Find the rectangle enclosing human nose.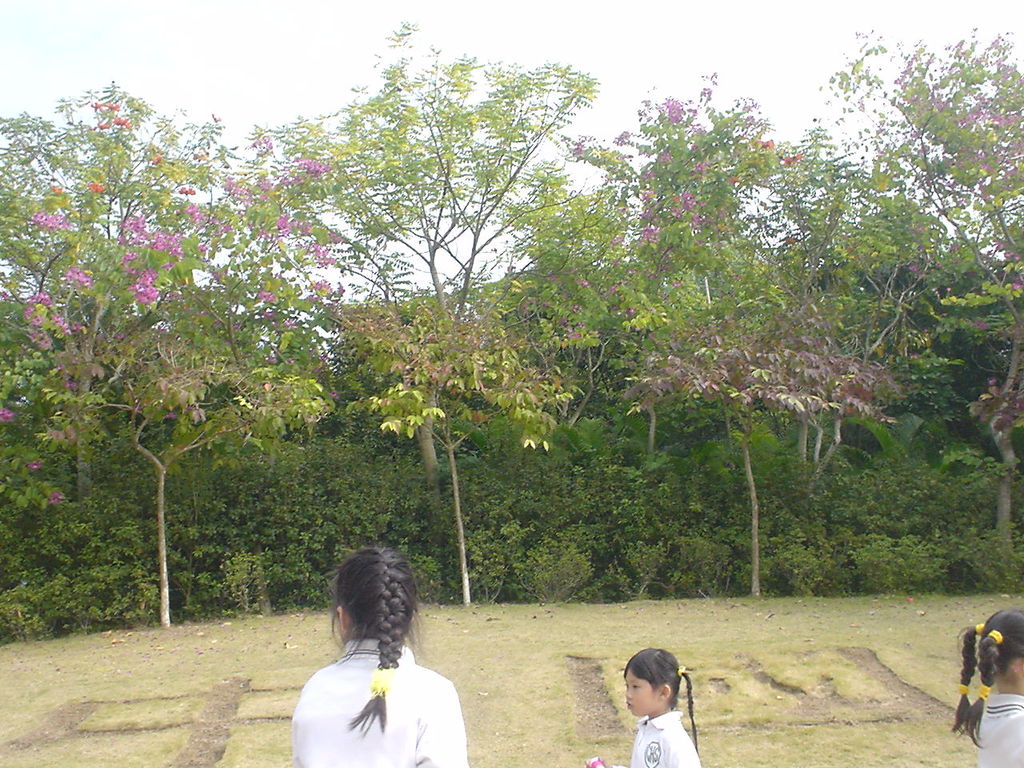
box(623, 689, 632, 702).
